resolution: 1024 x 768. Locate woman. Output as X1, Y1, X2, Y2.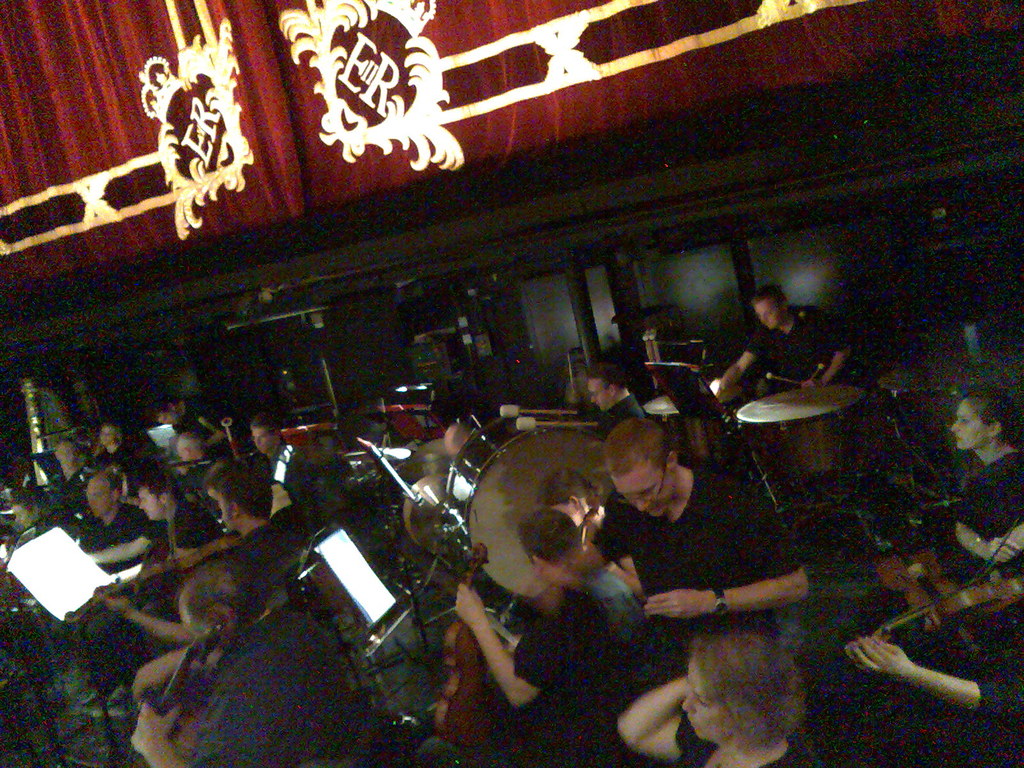
618, 630, 820, 767.
